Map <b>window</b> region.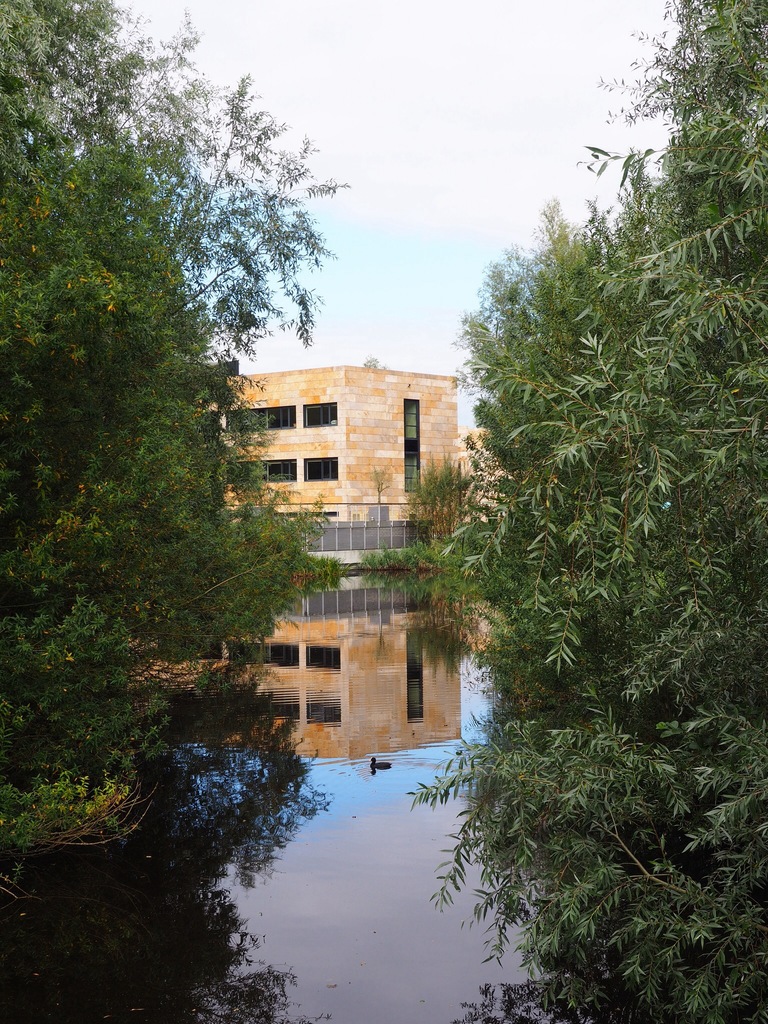
Mapped to crop(223, 405, 296, 438).
